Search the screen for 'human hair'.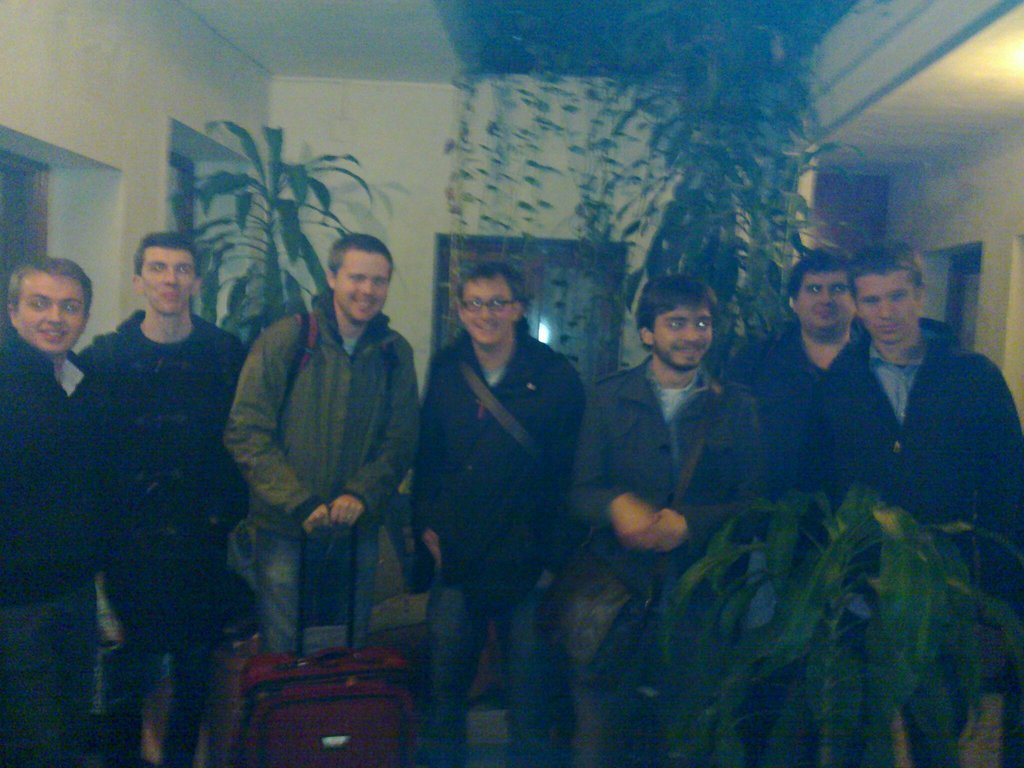
Found at region(785, 245, 847, 303).
